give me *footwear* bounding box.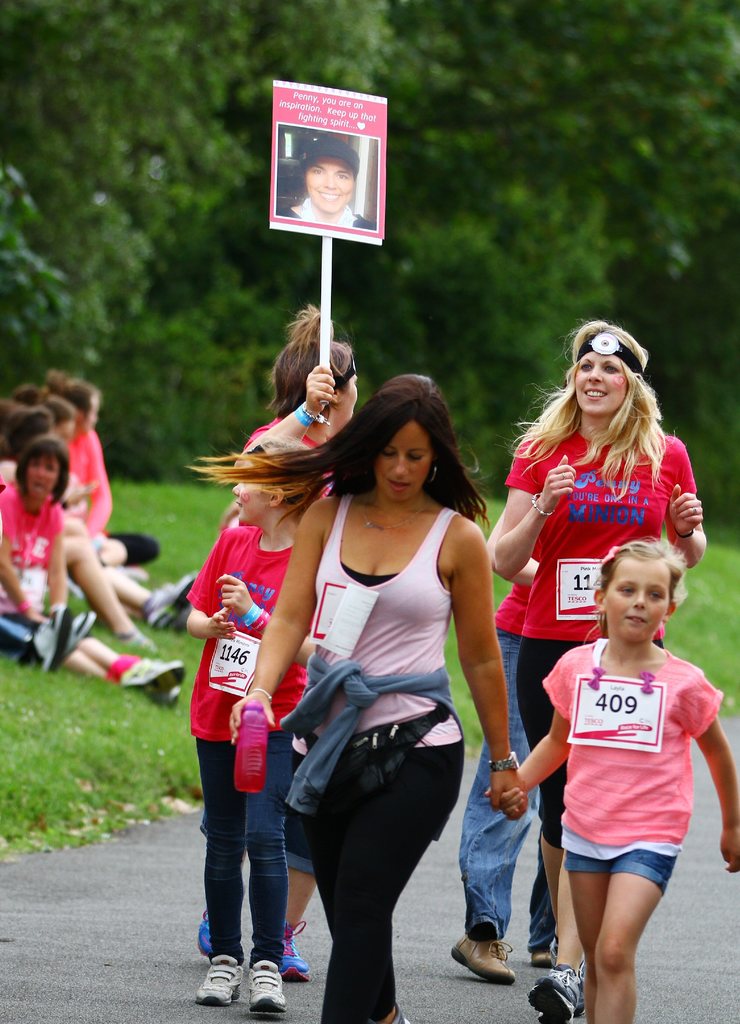
box(153, 575, 195, 627).
